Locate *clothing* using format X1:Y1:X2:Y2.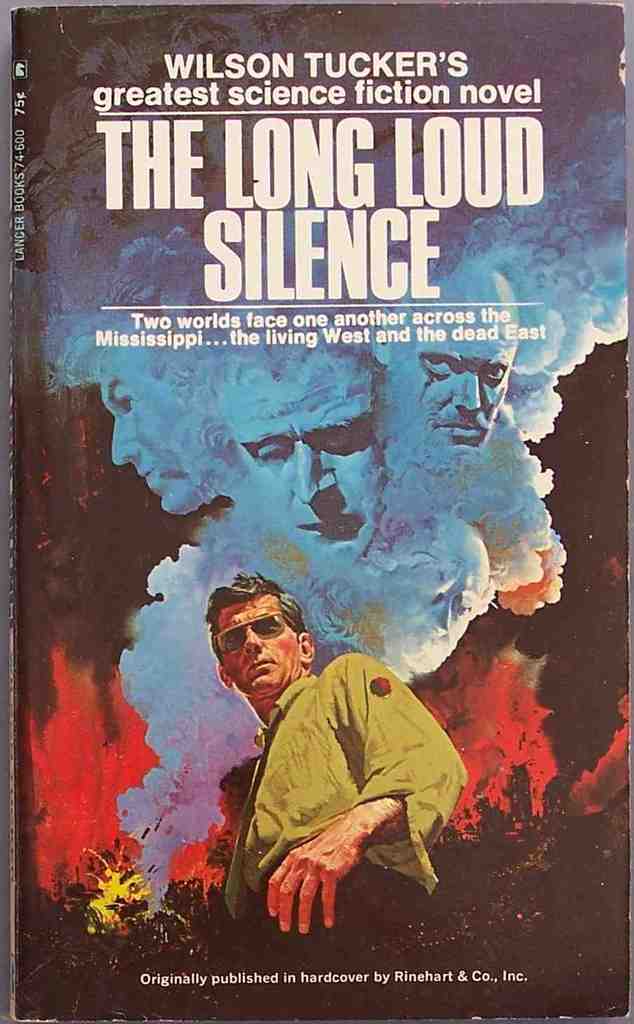
214:656:469:946.
